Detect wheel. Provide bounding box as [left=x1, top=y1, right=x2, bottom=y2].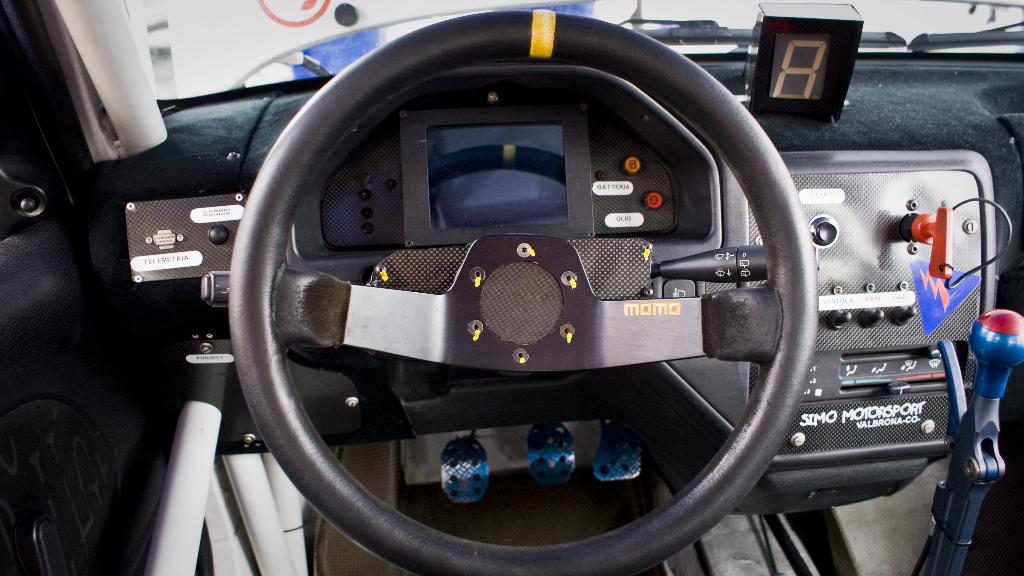
[left=159, top=28, right=855, bottom=559].
